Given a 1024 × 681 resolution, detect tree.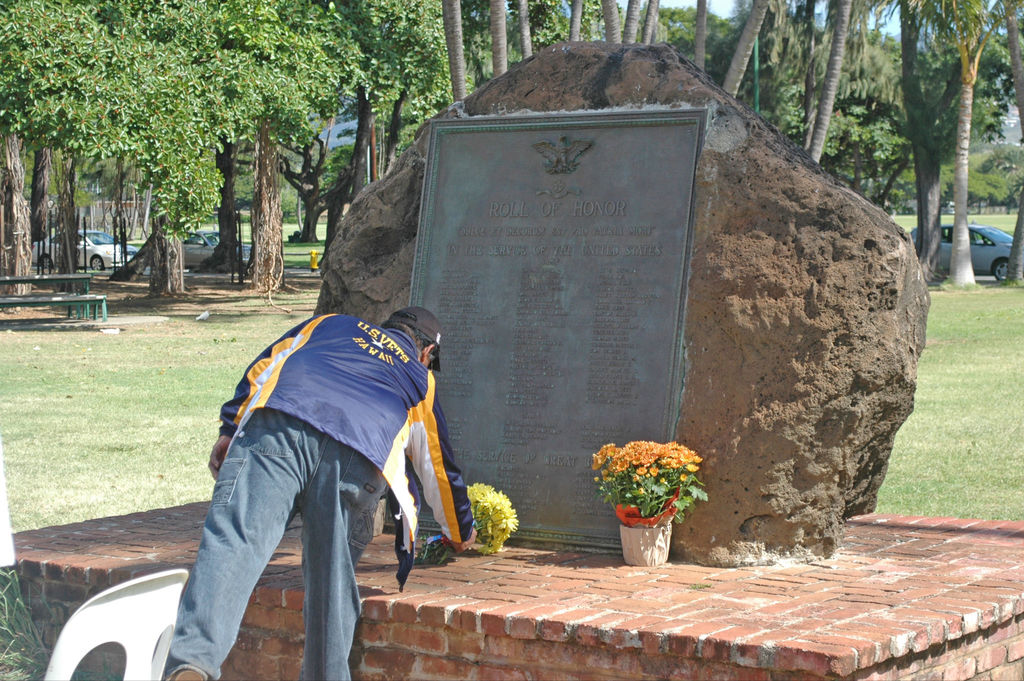
locate(995, 6, 1023, 303).
